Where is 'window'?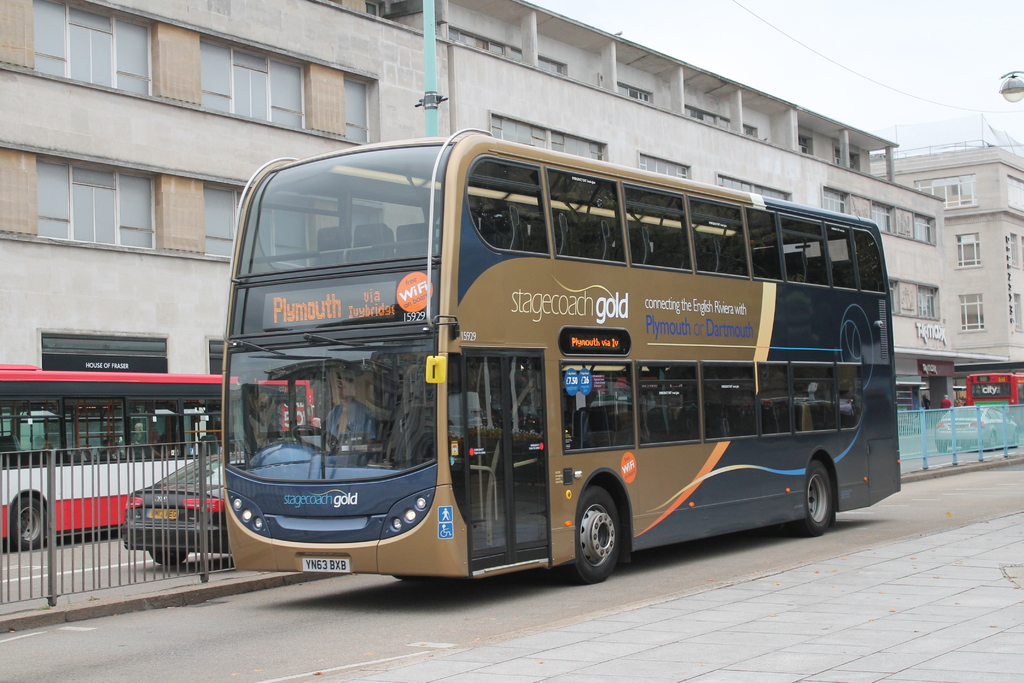
bbox(200, 39, 302, 129).
